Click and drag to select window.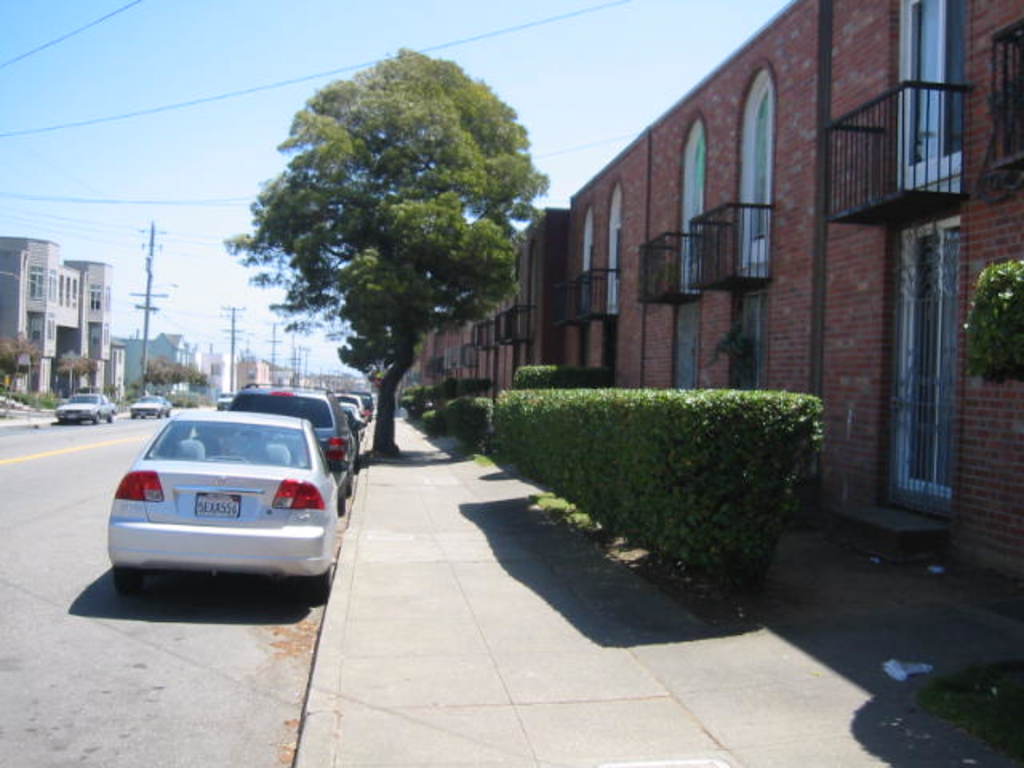
Selection: 34/266/46/304.
